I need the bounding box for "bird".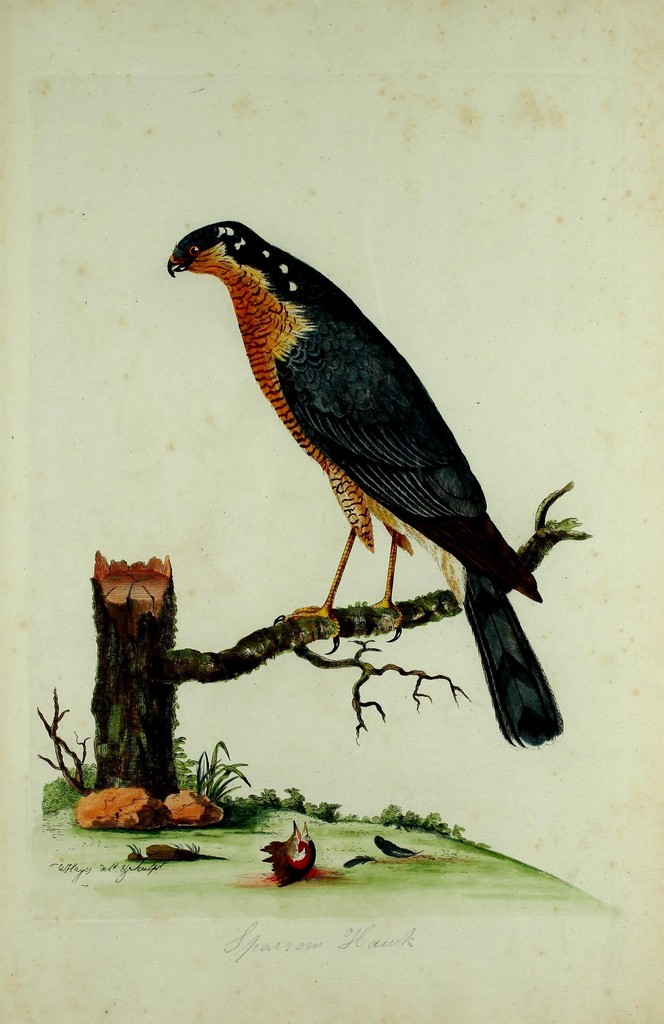
Here it is: select_region(163, 221, 588, 740).
